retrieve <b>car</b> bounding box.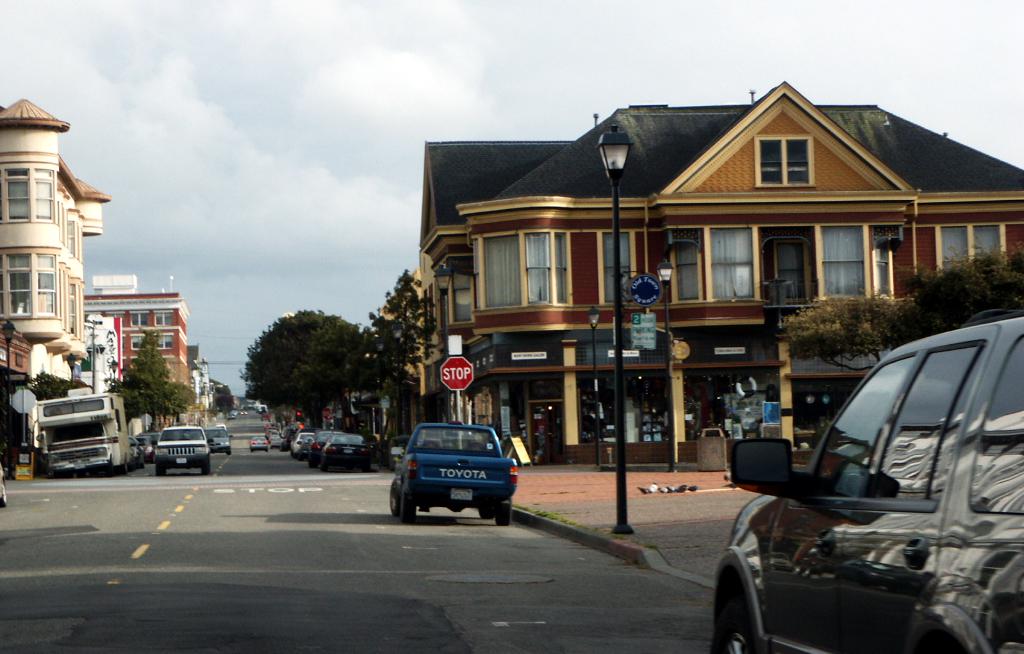
Bounding box: box=[152, 426, 214, 474].
